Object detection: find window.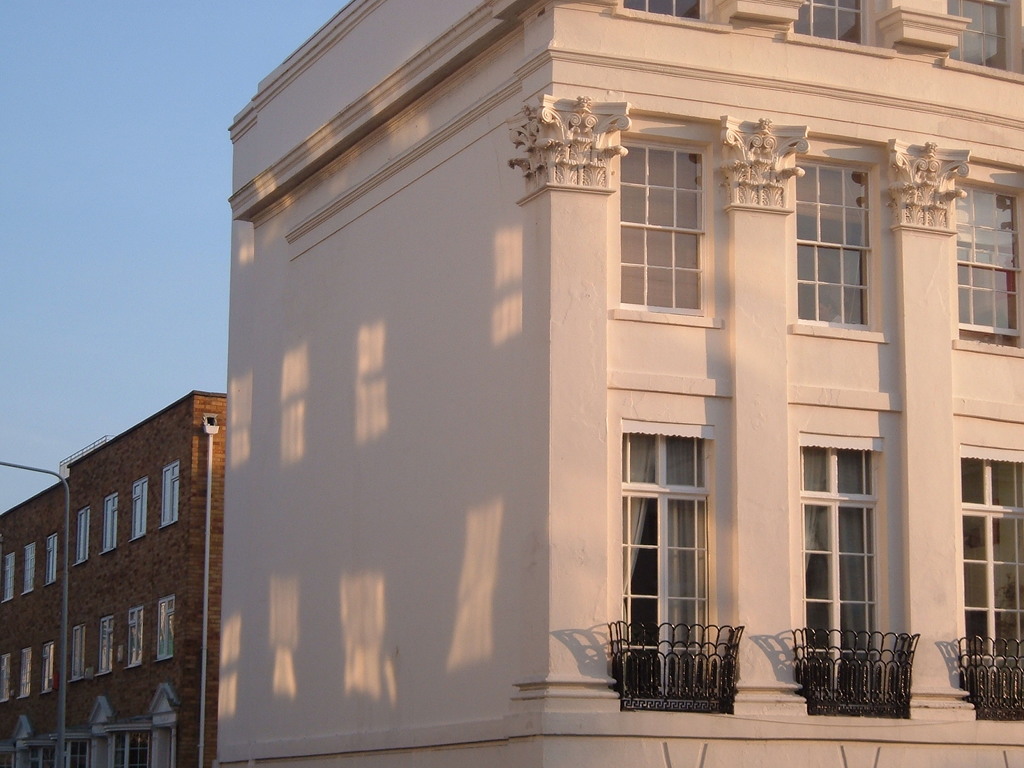
bbox(0, 554, 17, 603).
